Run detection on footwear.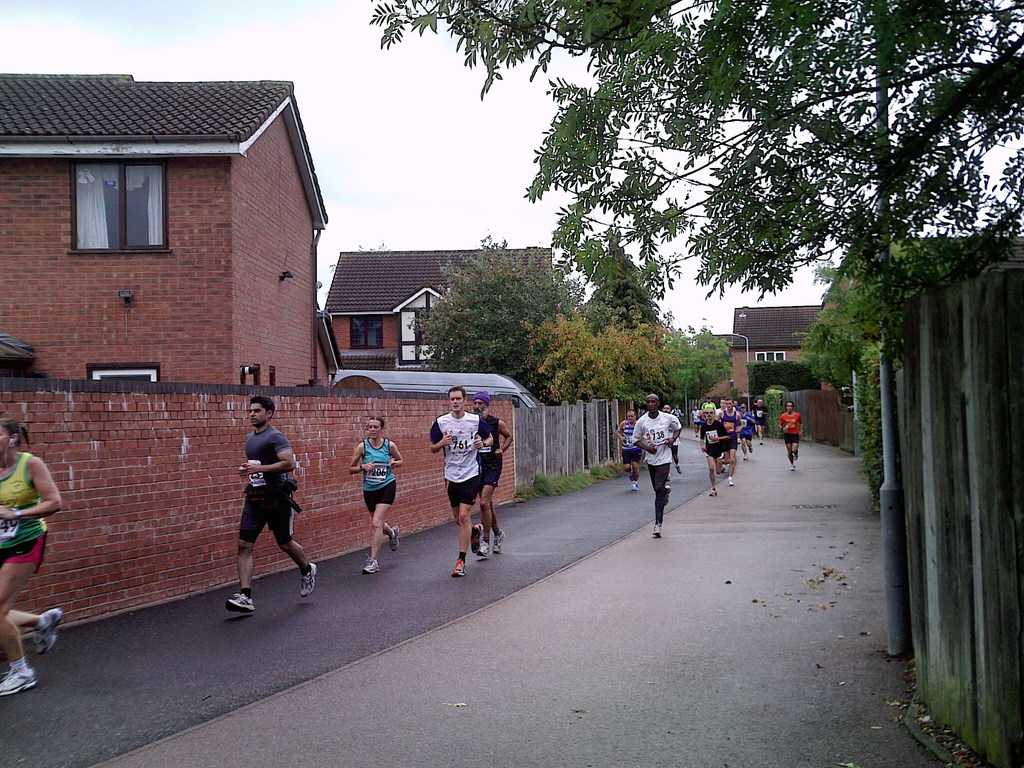
Result: left=228, top=593, right=257, bottom=614.
